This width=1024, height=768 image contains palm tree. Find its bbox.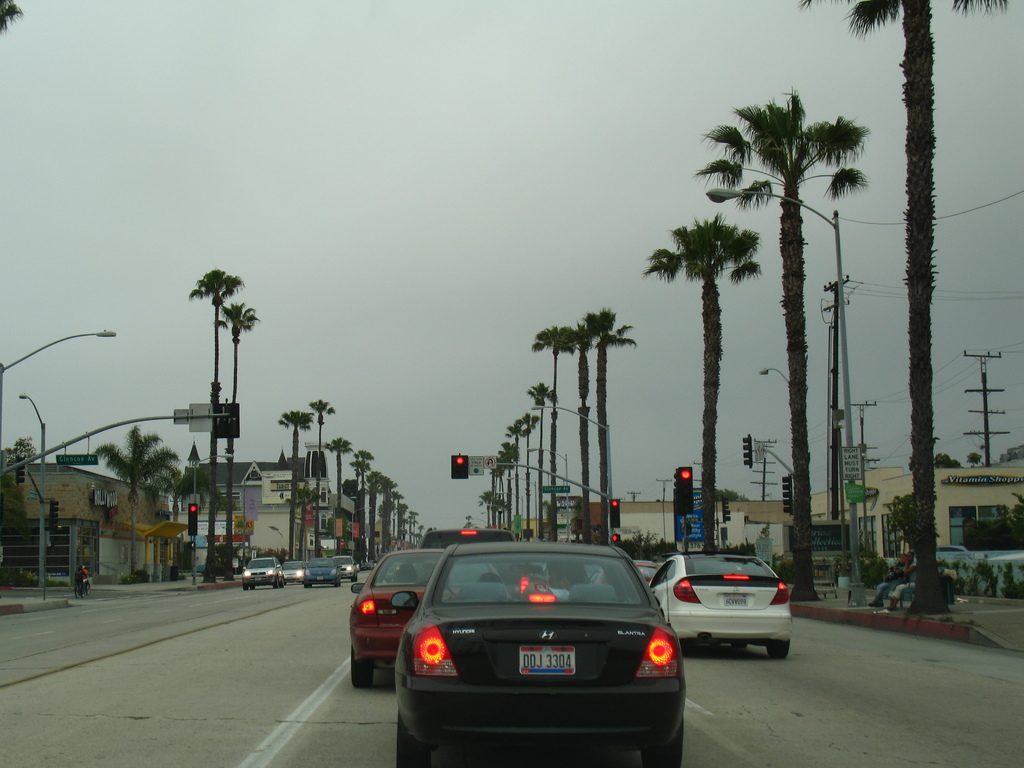
[left=672, top=232, right=759, bottom=549].
